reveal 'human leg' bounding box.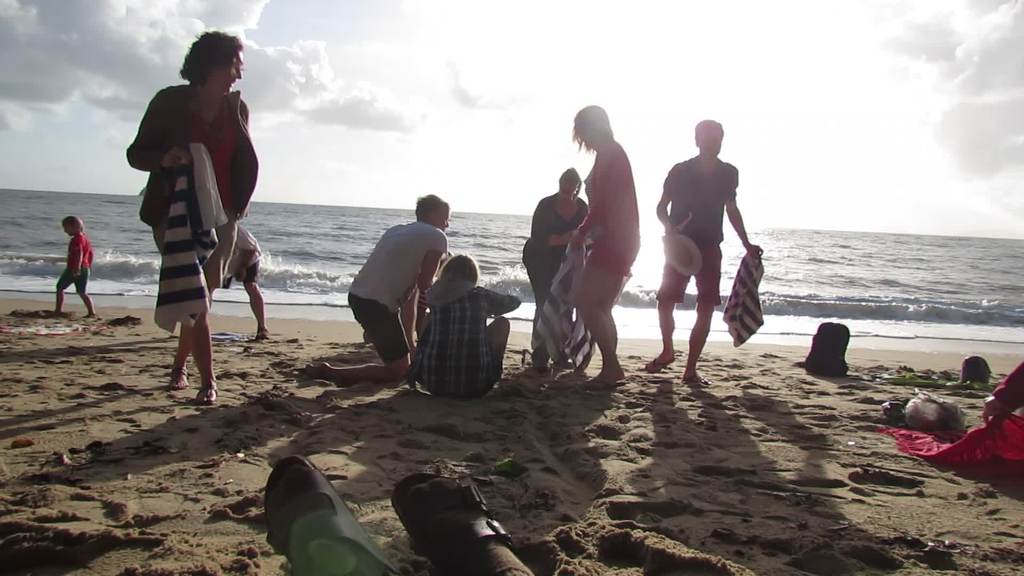
Revealed: BBox(164, 209, 240, 387).
